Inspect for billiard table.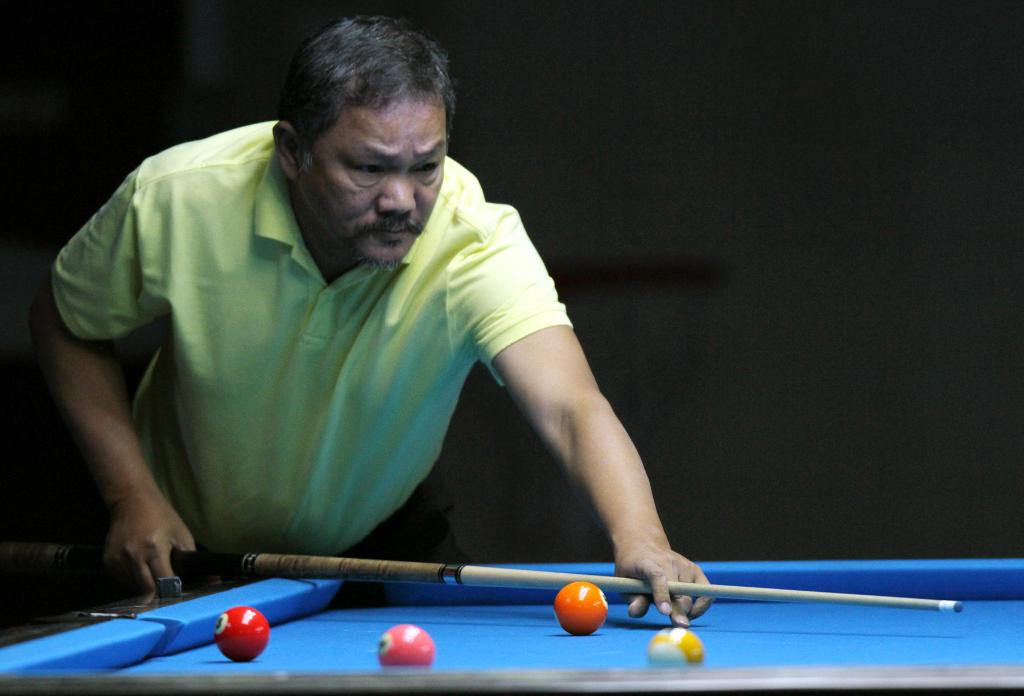
Inspection: <region>0, 562, 1023, 695</region>.
